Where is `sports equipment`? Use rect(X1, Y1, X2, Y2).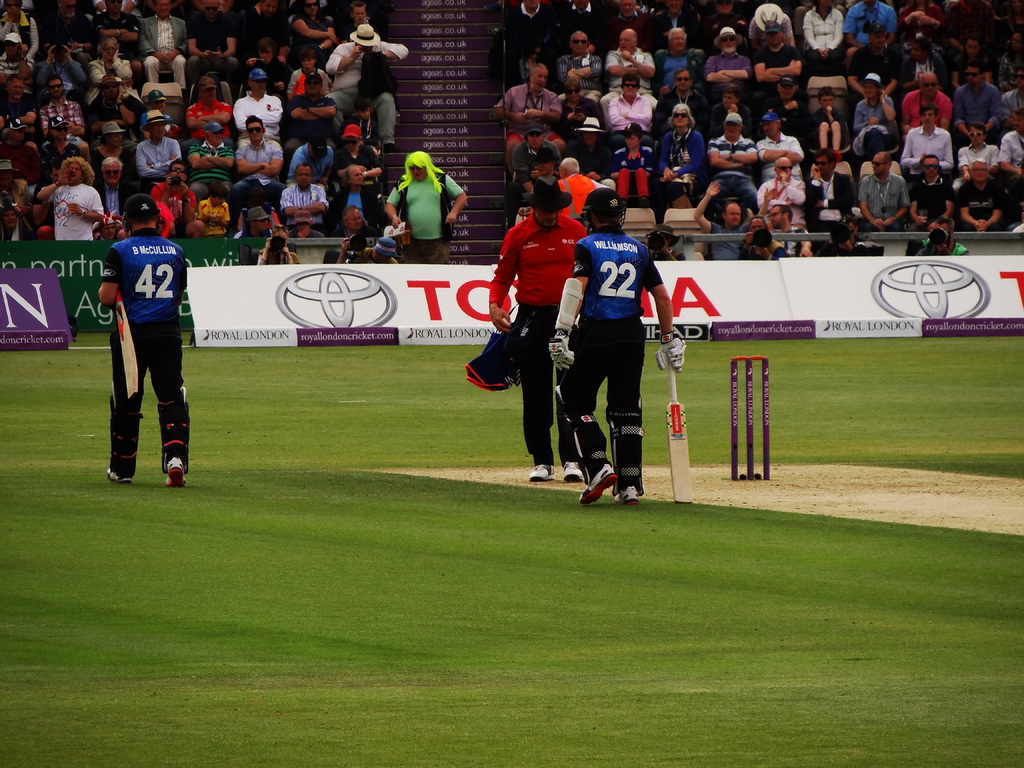
rect(161, 387, 191, 468).
